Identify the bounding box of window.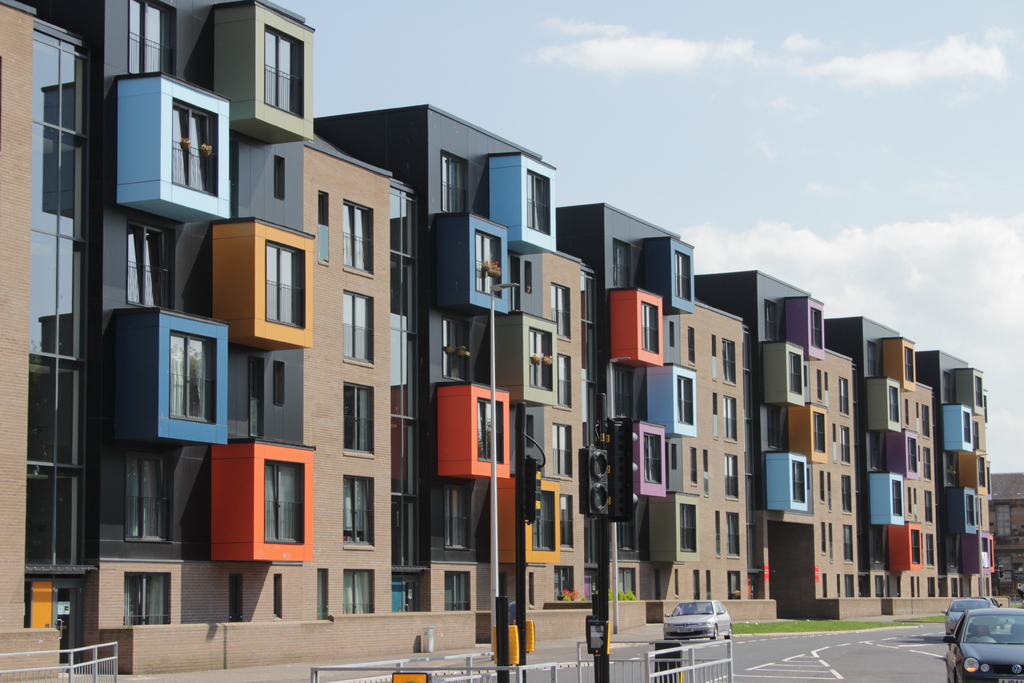
[x1=254, y1=10, x2=307, y2=133].
